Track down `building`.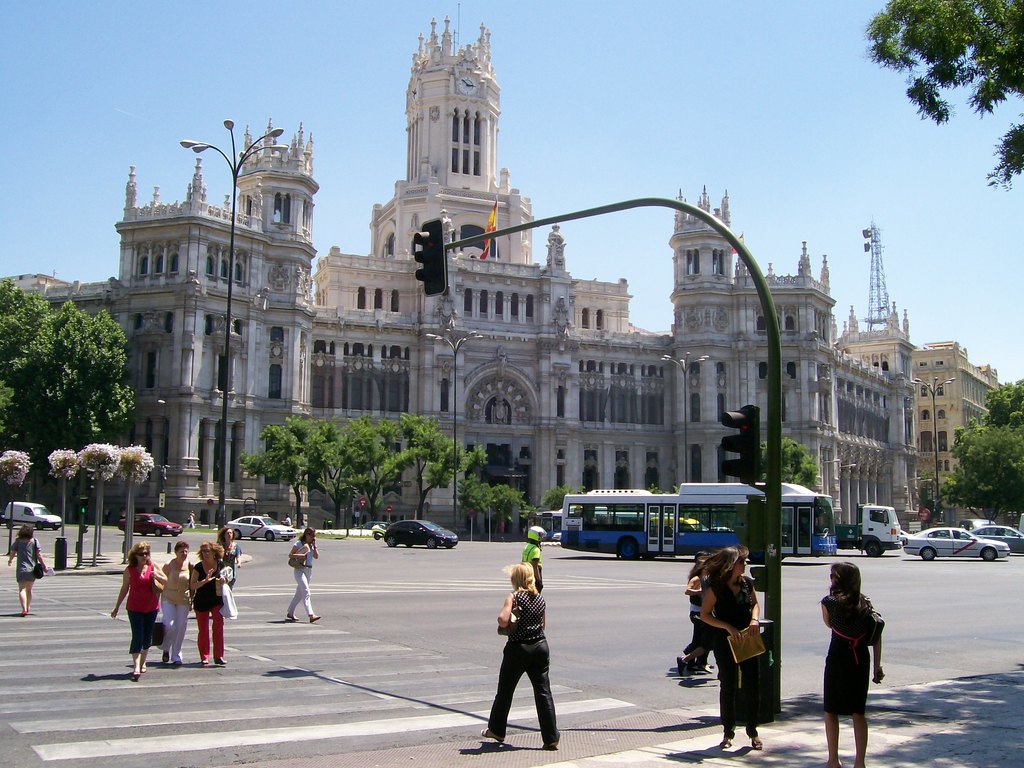
Tracked to x1=911 y1=339 x2=1011 y2=521.
